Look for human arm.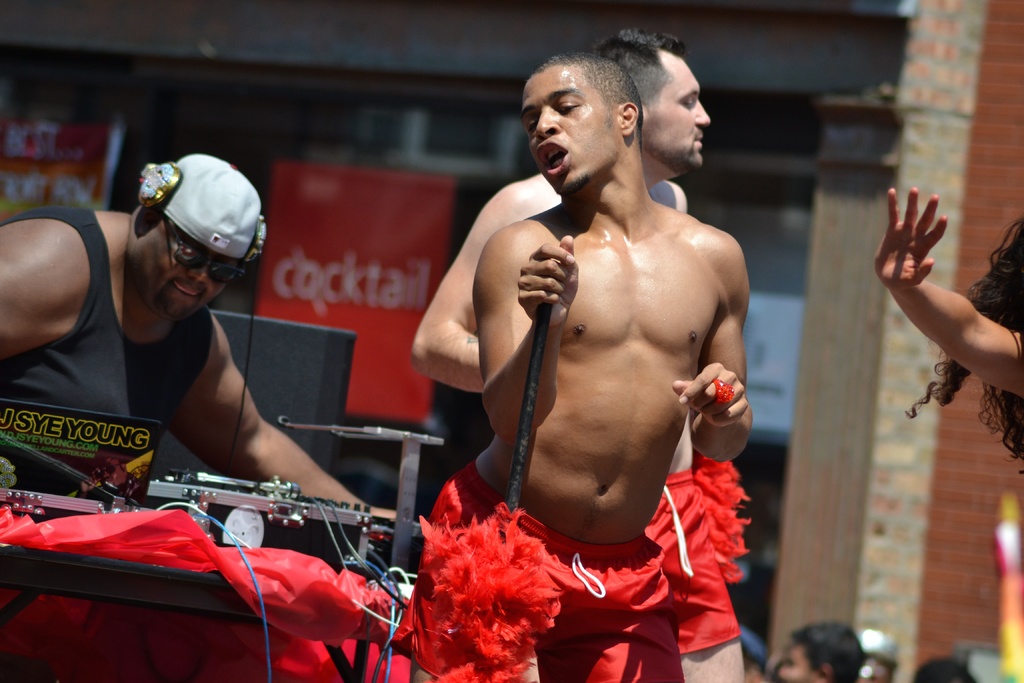
Found: bbox(874, 177, 1023, 409).
